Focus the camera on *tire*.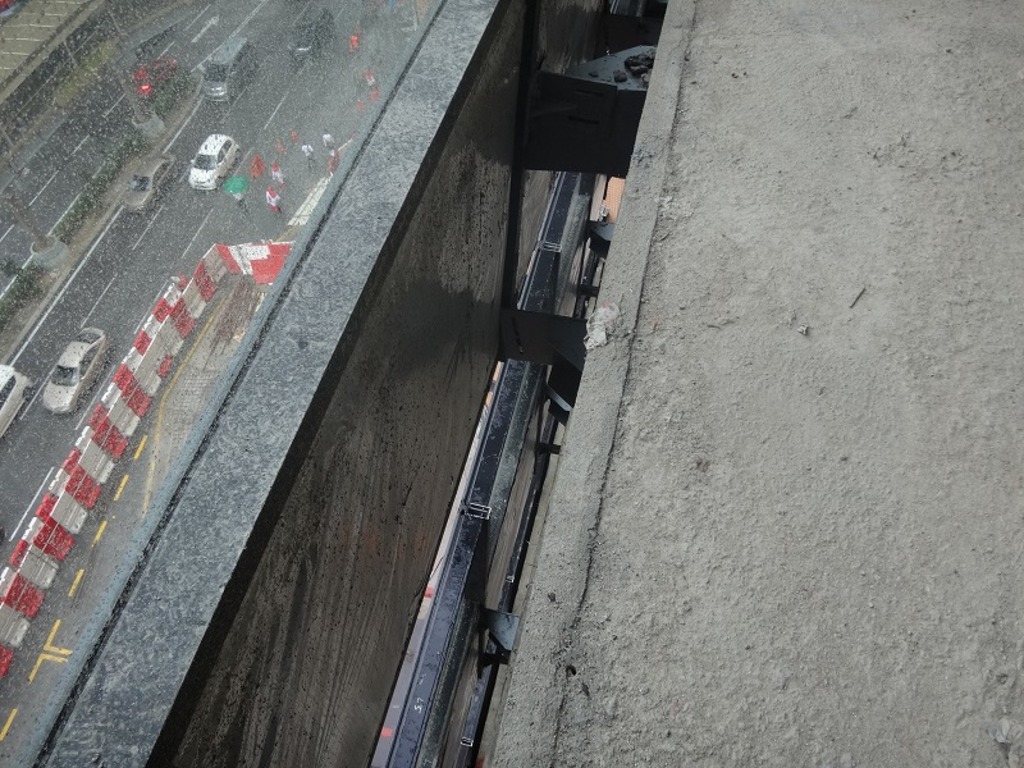
Focus region: 77, 387, 82, 403.
